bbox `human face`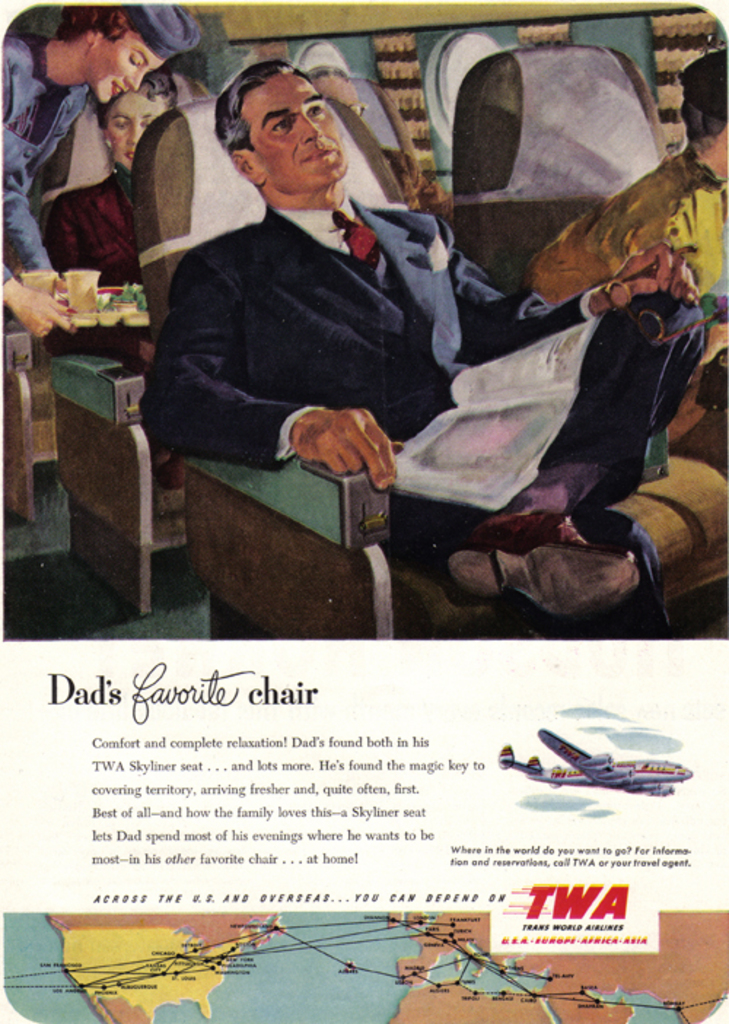
Rect(108, 96, 162, 169)
